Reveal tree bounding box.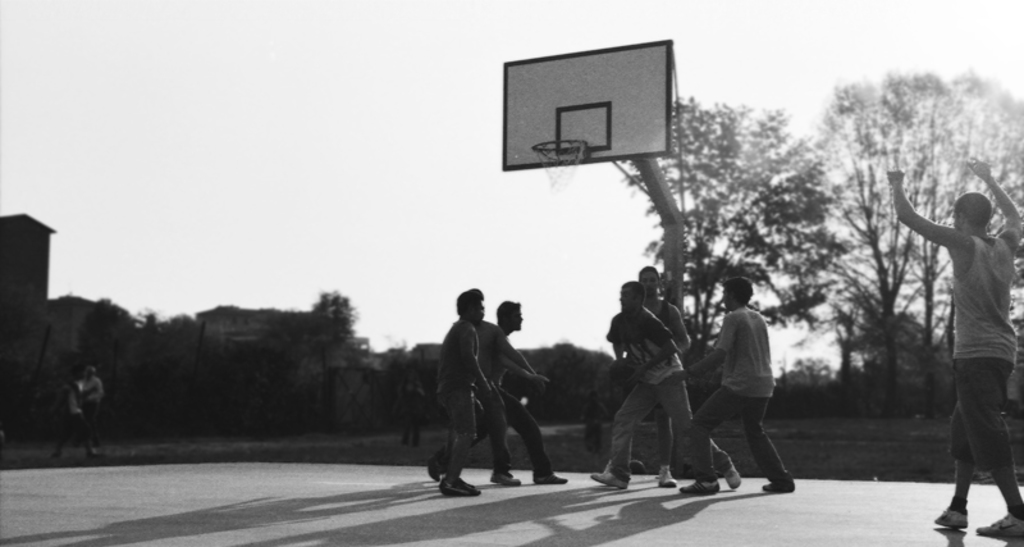
Revealed: {"left": 612, "top": 90, "right": 824, "bottom": 350}.
